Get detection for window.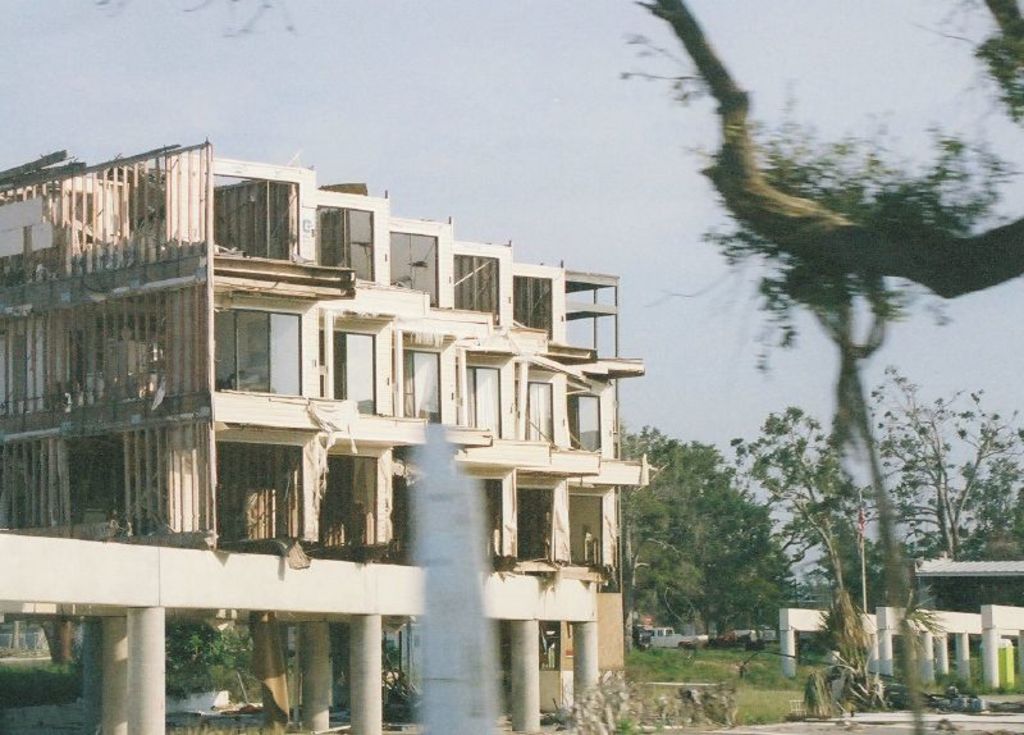
Detection: bbox(512, 489, 556, 565).
